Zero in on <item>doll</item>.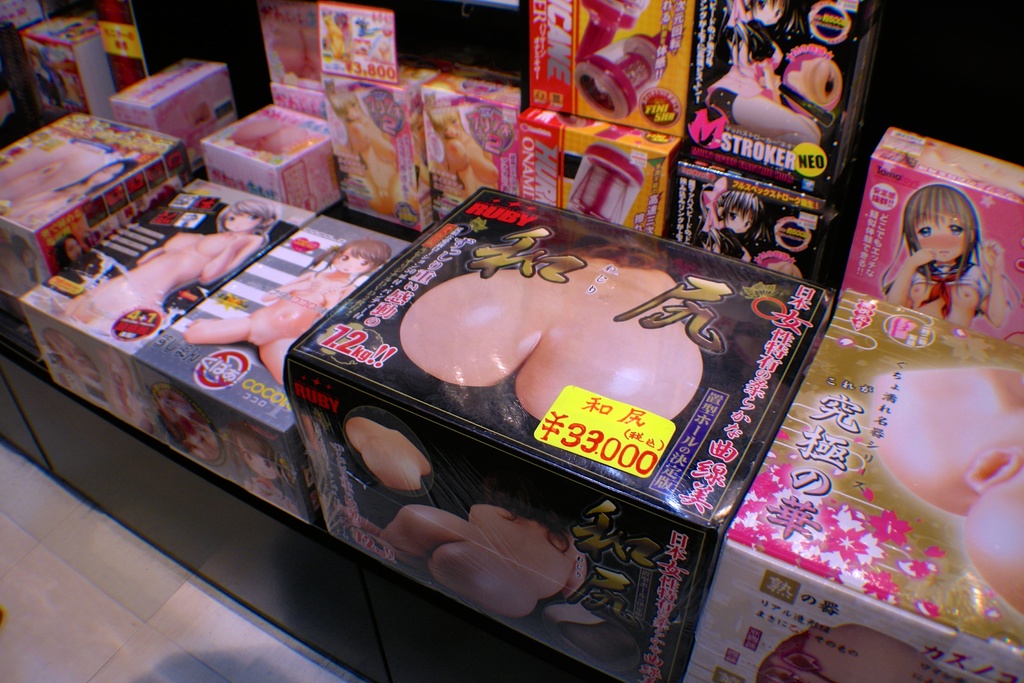
Zeroed in: [left=888, top=179, right=1003, bottom=343].
